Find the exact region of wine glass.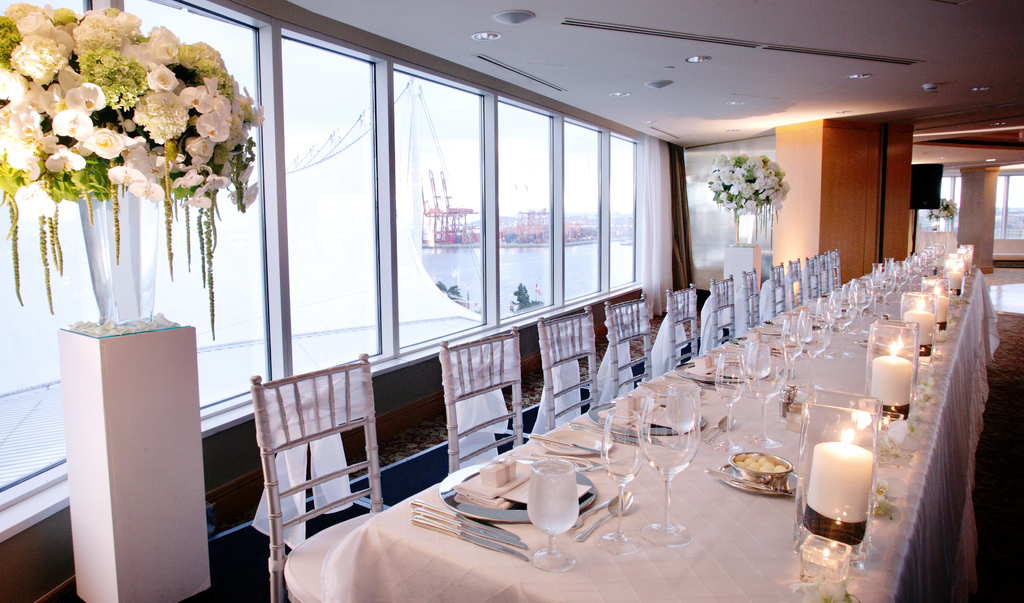
Exact region: [824,293,838,341].
